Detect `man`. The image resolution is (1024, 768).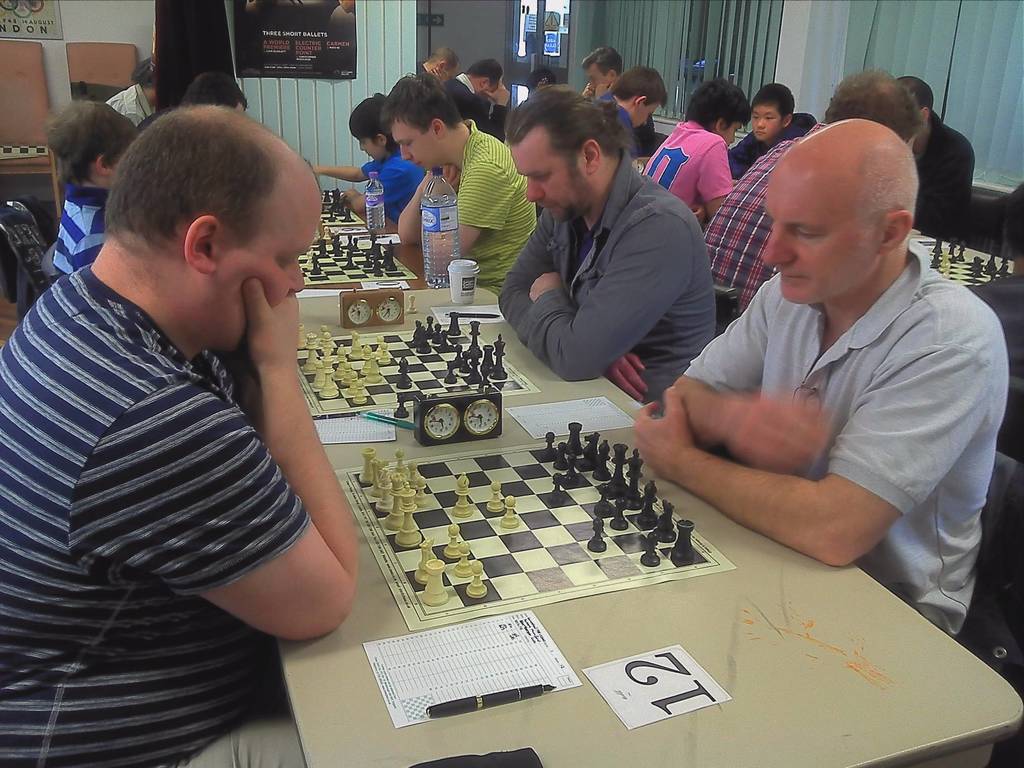
<region>414, 51, 462, 86</region>.
